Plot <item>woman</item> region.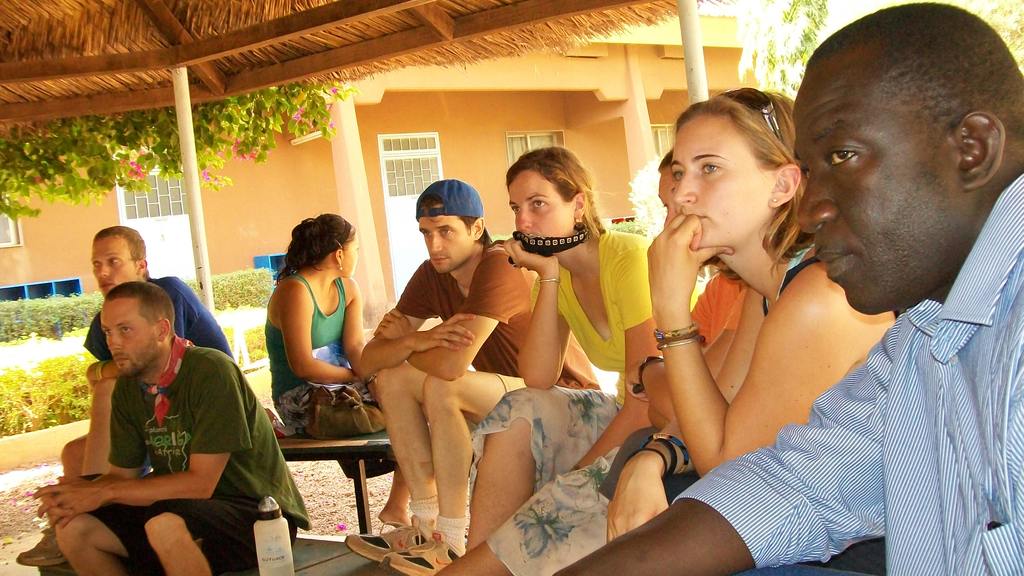
Plotted at box=[265, 206, 424, 537].
